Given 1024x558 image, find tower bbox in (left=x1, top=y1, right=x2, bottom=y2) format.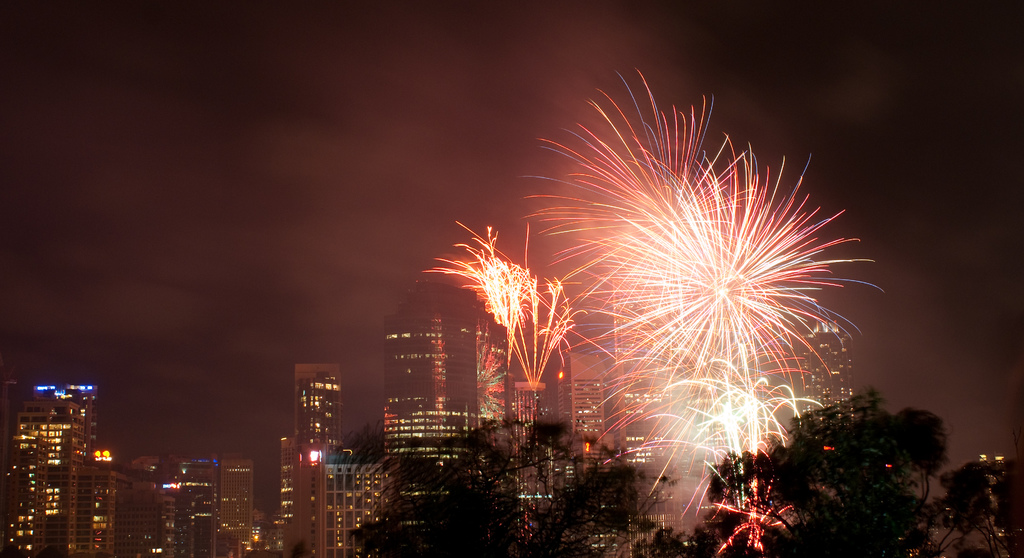
(left=288, top=371, right=330, bottom=557).
